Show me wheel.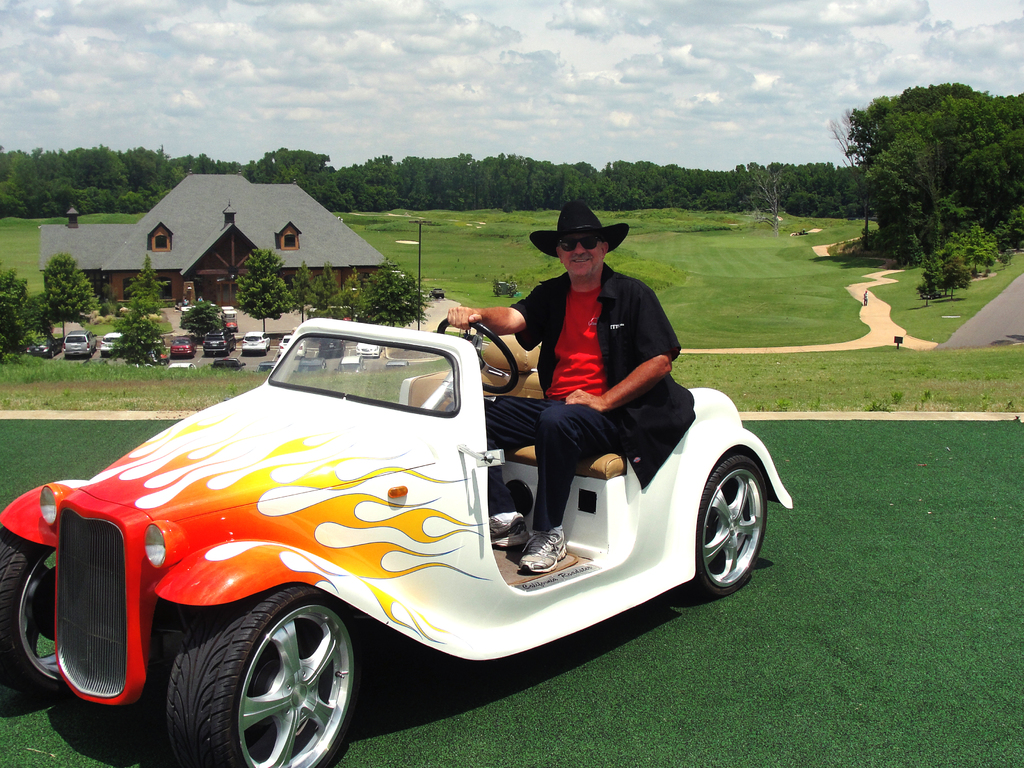
wheel is here: locate(176, 598, 360, 757).
